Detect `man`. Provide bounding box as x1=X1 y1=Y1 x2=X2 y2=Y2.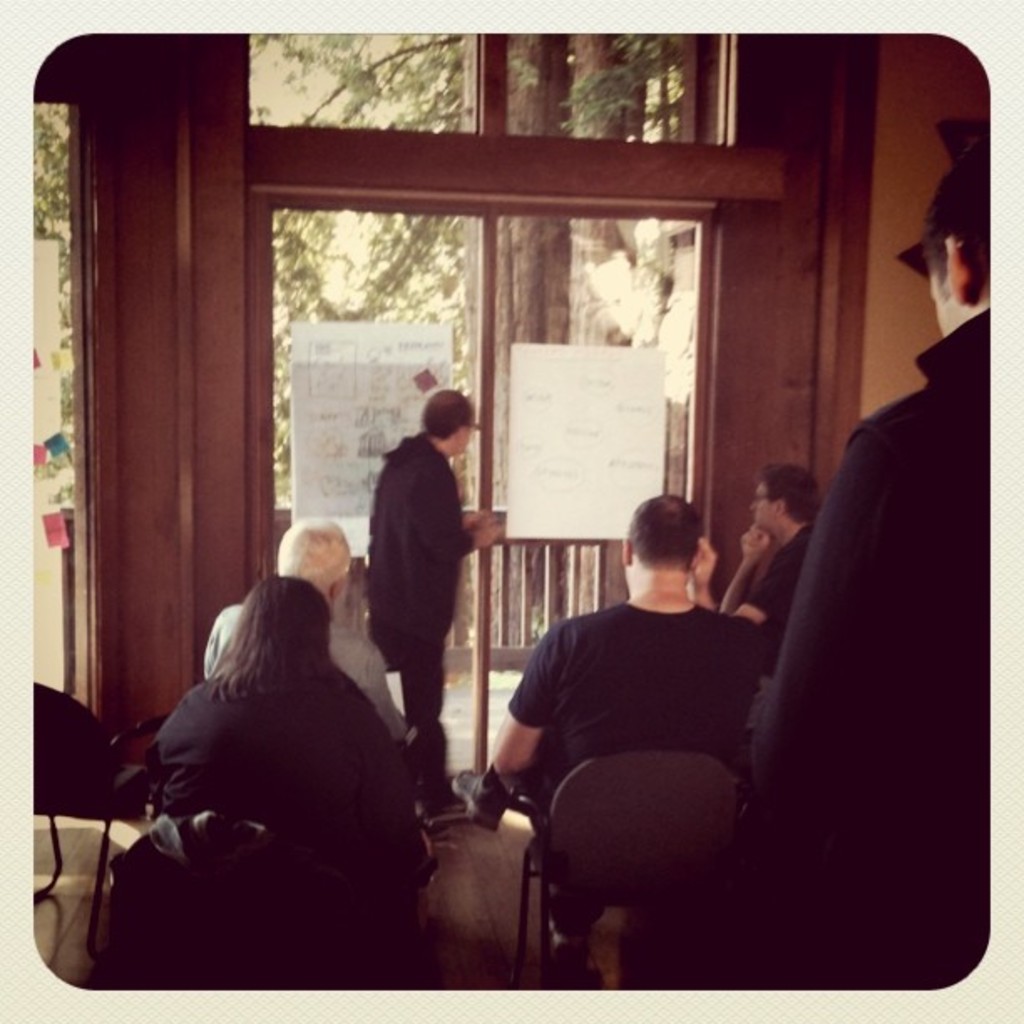
x1=350 y1=392 x2=492 y2=778.
